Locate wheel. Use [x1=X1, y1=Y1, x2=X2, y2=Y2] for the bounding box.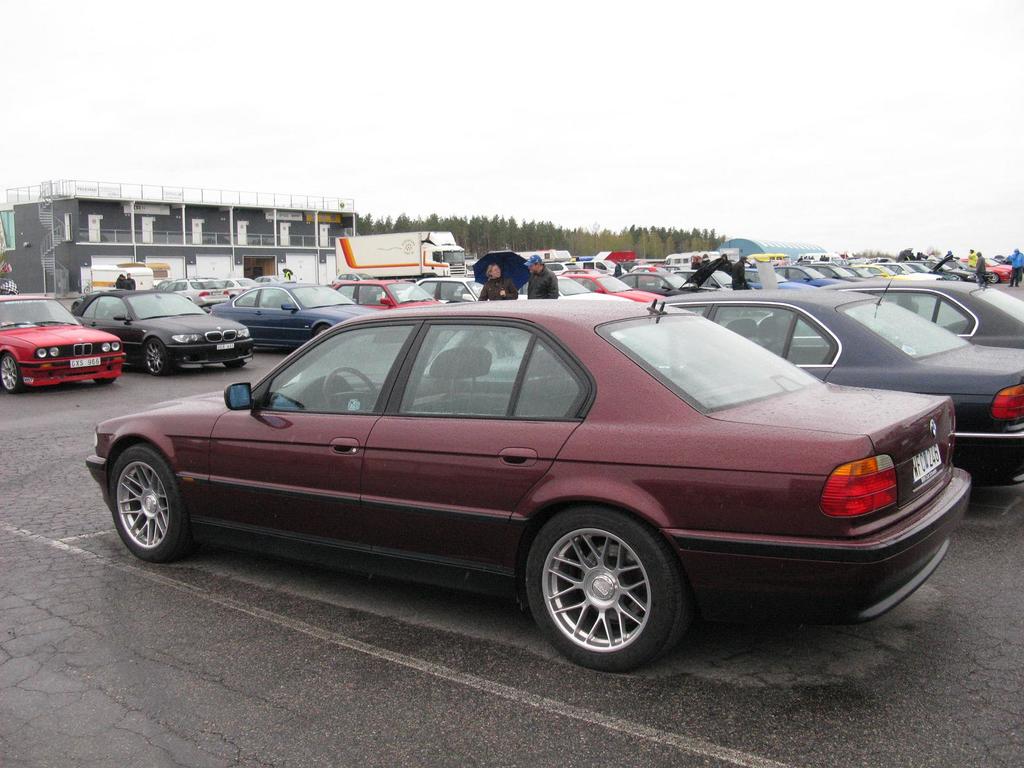
[x1=312, y1=326, x2=330, y2=336].
